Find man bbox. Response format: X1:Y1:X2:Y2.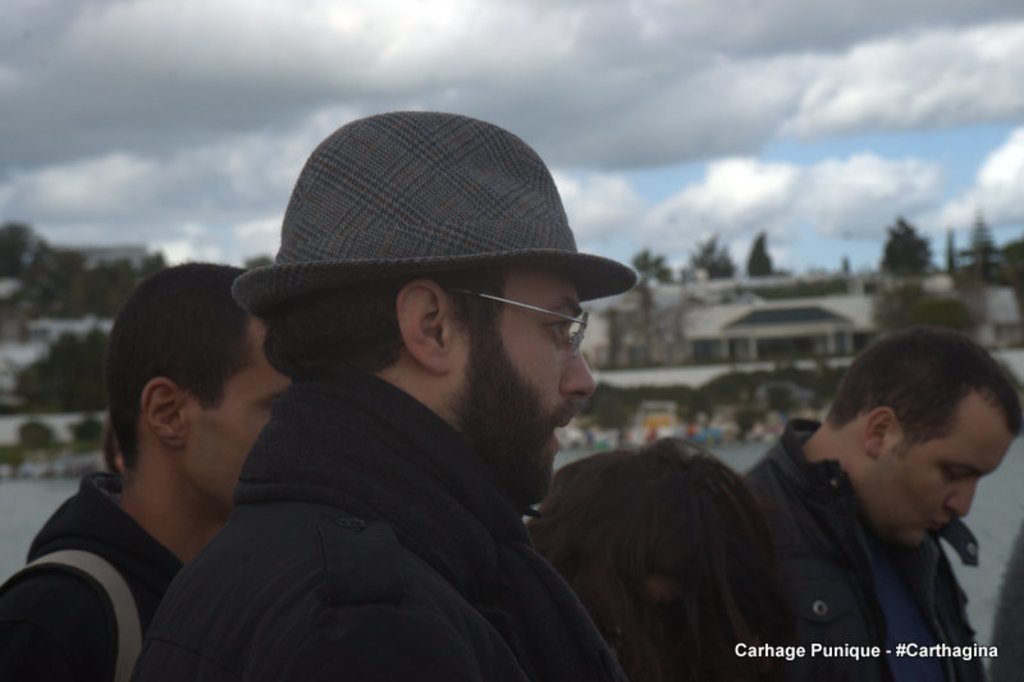
0:250:298:681.
